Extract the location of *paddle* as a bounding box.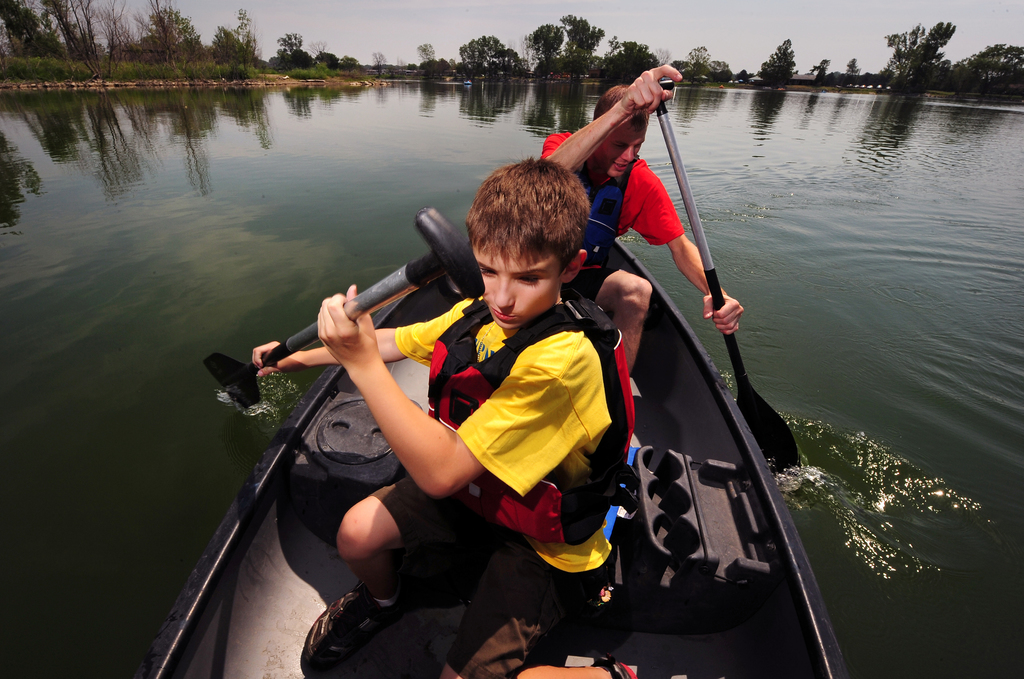
(x1=198, y1=205, x2=485, y2=413).
